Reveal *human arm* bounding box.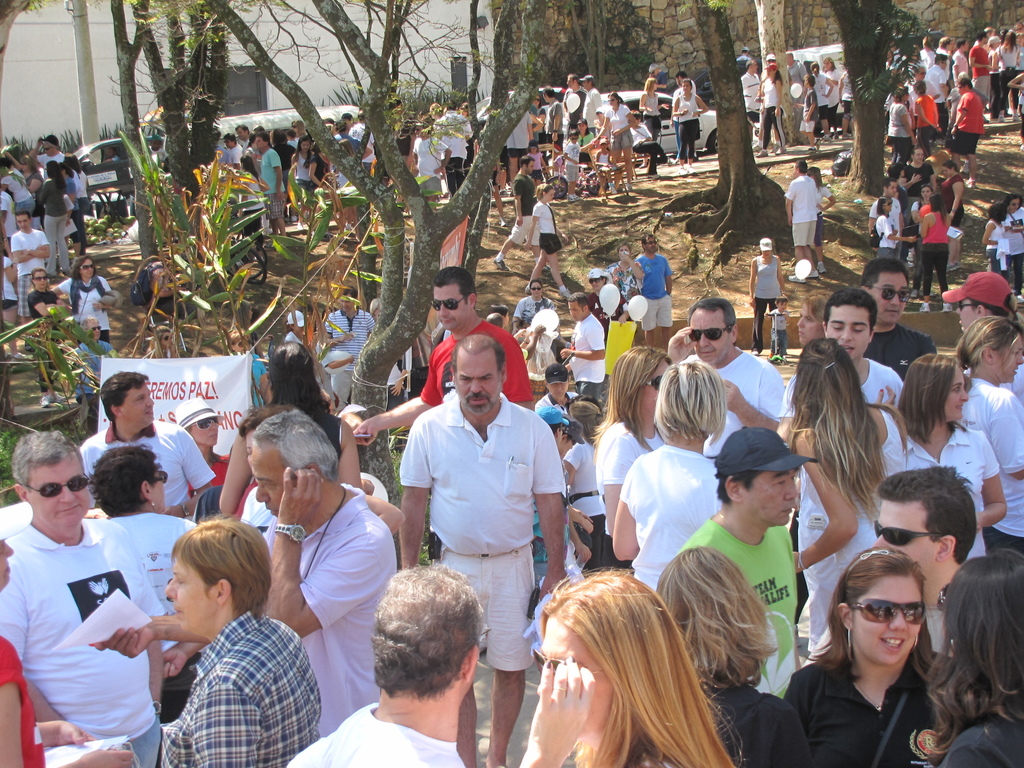
Revealed: region(746, 259, 759, 314).
